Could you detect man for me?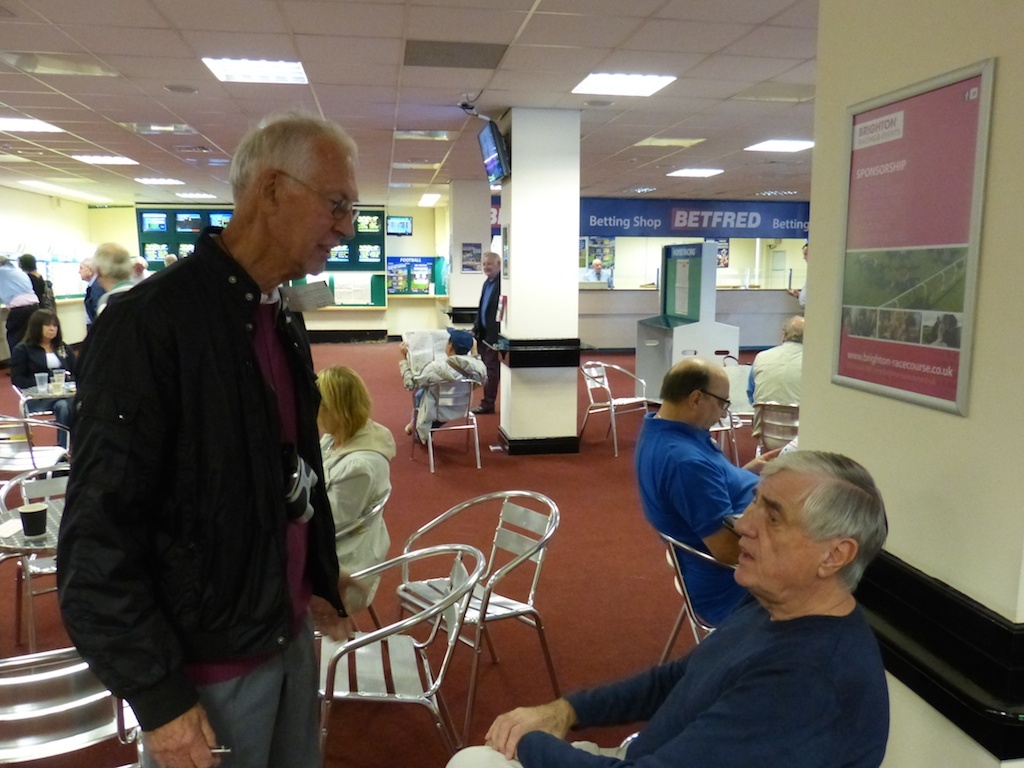
Detection result: BBox(743, 317, 800, 448).
